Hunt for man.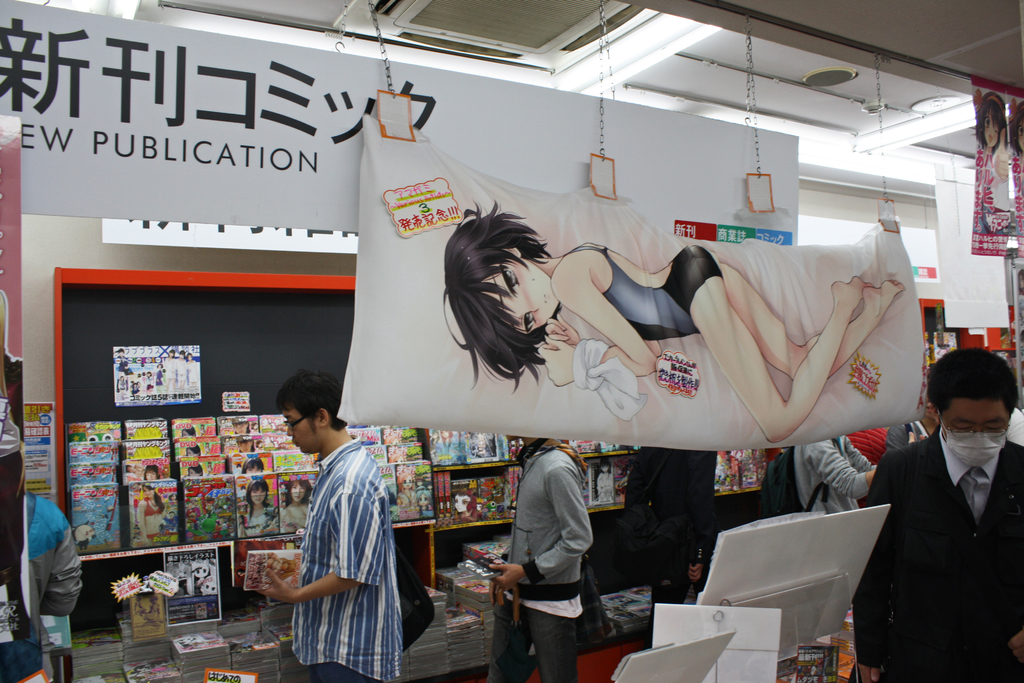
Hunted down at 488/433/595/682.
